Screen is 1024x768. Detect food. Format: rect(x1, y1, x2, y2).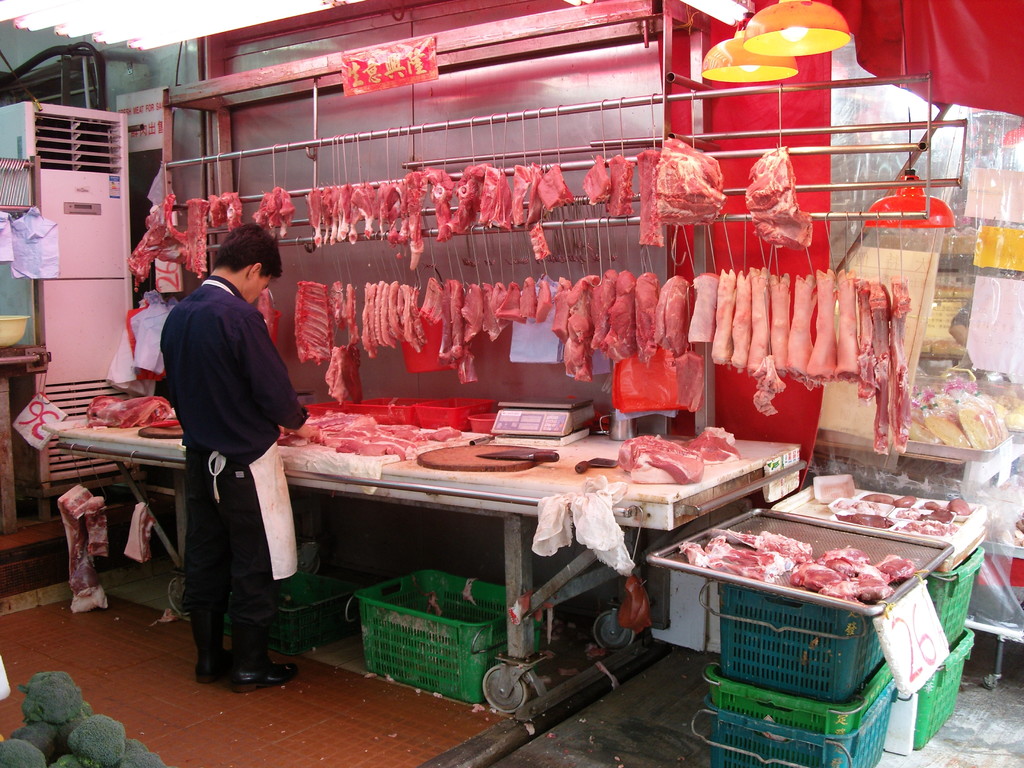
rect(347, 287, 360, 345).
